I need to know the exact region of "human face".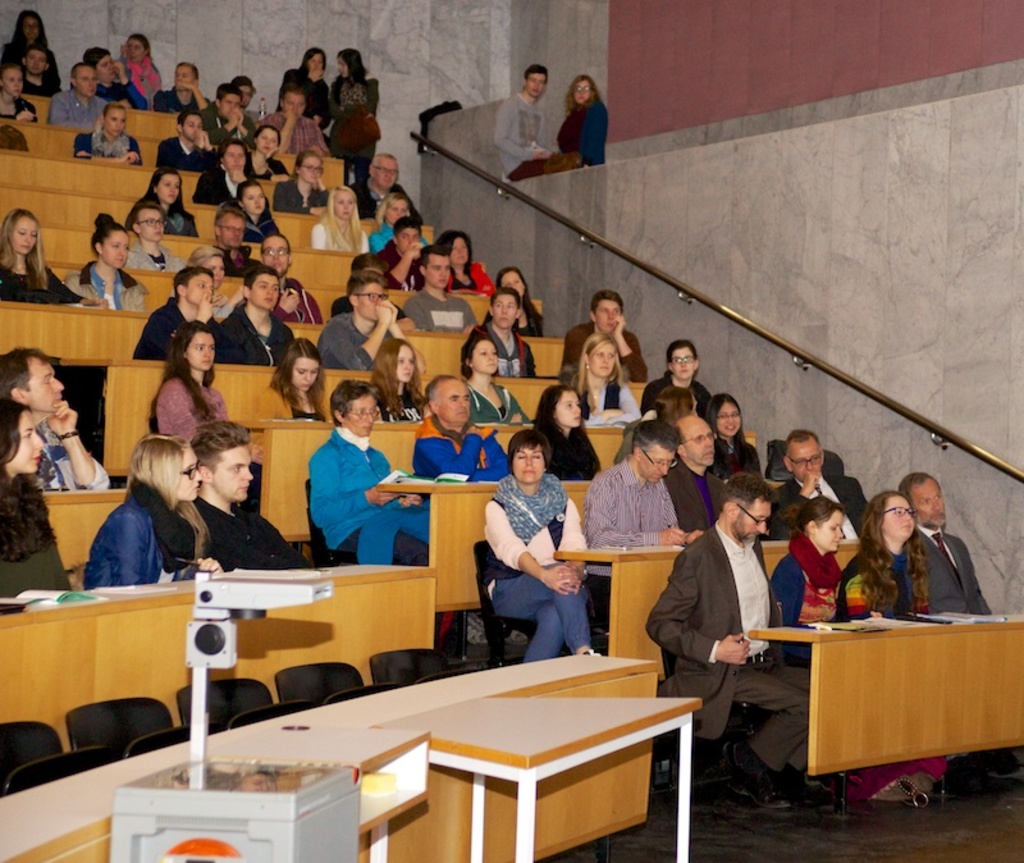
Region: locate(791, 443, 826, 483).
